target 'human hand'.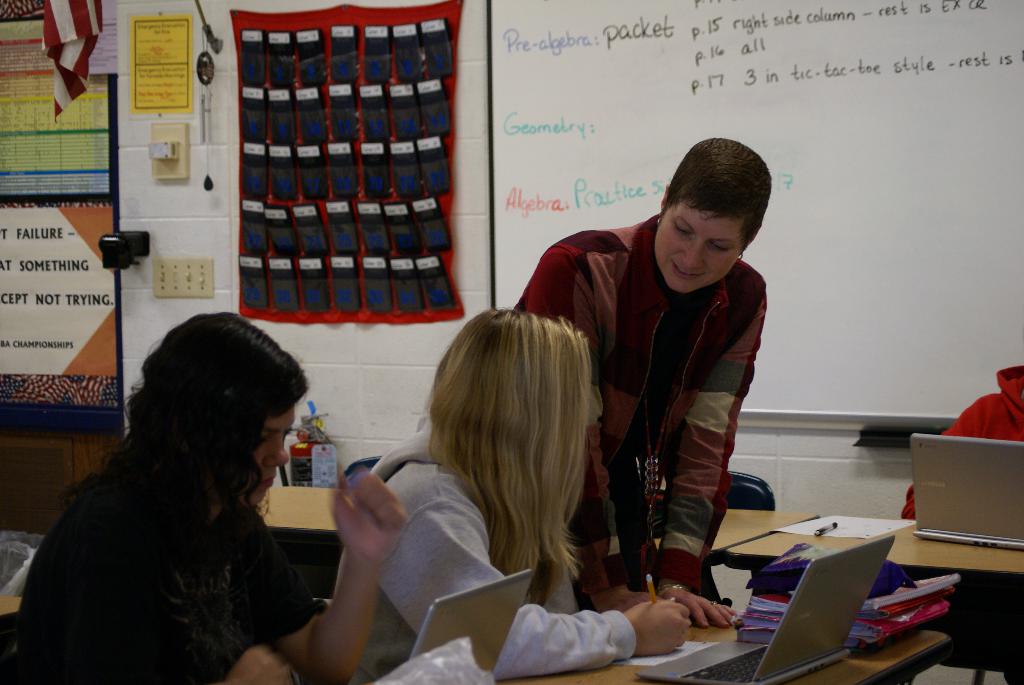
Target region: {"left": 625, "top": 599, "right": 694, "bottom": 656}.
